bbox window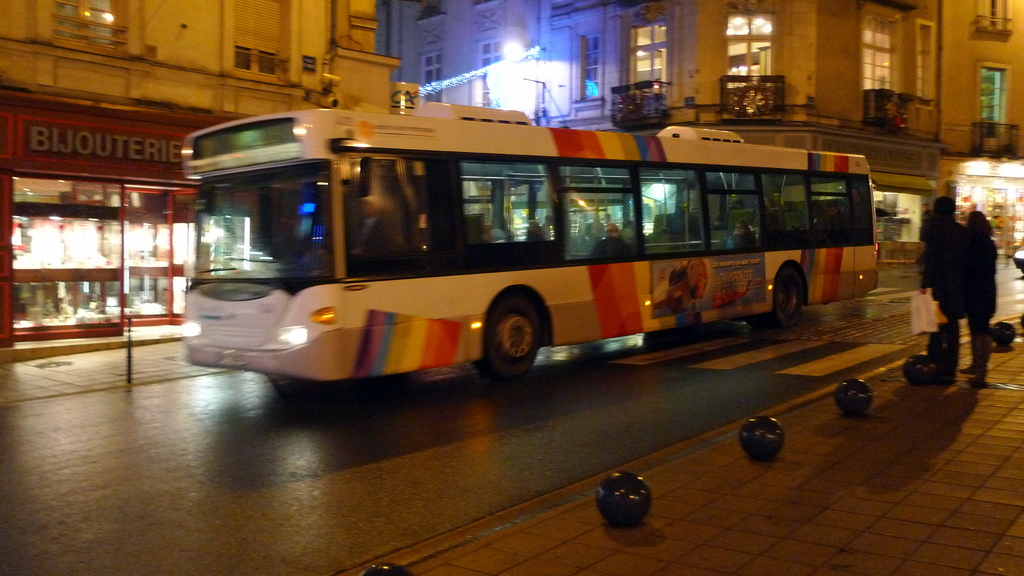
BBox(973, 0, 1012, 37)
